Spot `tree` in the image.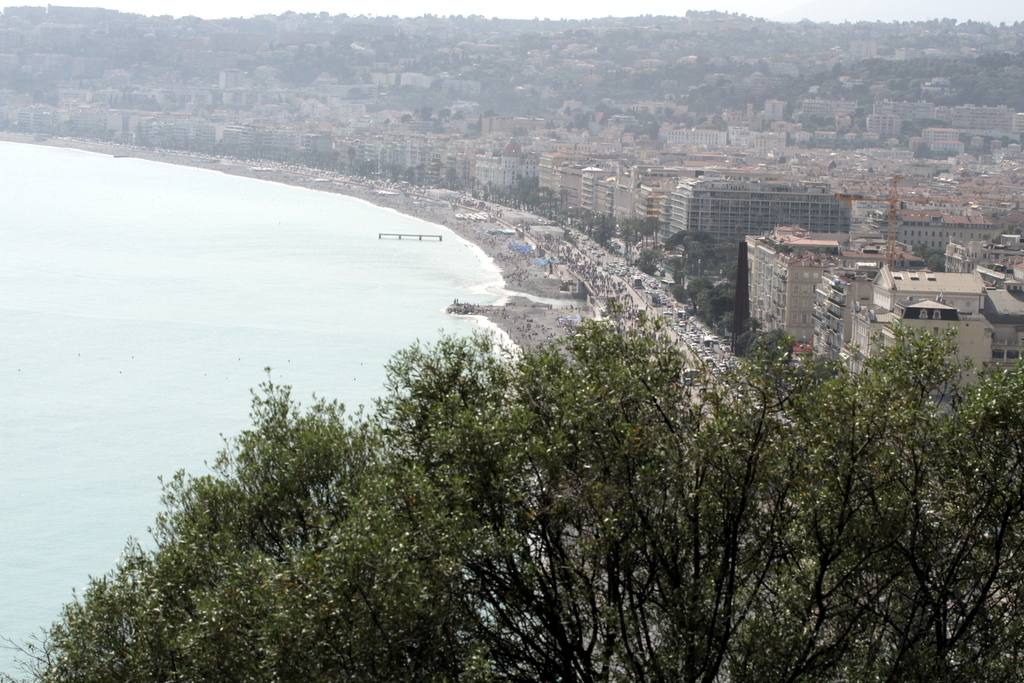
`tree` found at [x1=0, y1=295, x2=1023, y2=682].
